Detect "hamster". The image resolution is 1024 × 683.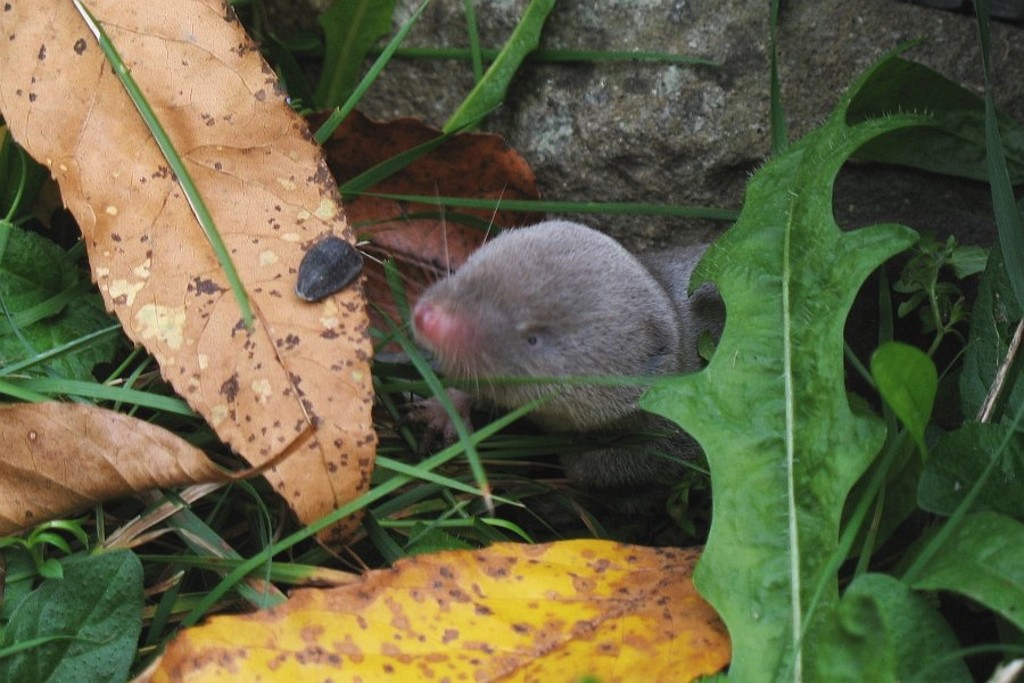
bbox=(311, 178, 726, 551).
